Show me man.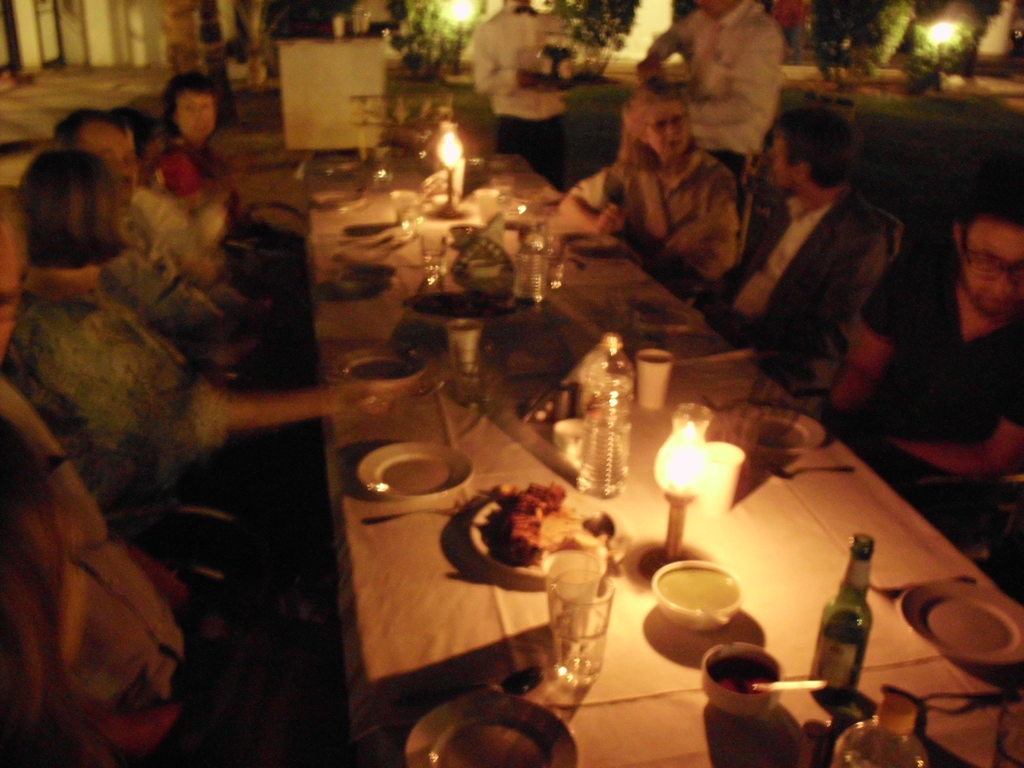
man is here: region(45, 108, 315, 388).
